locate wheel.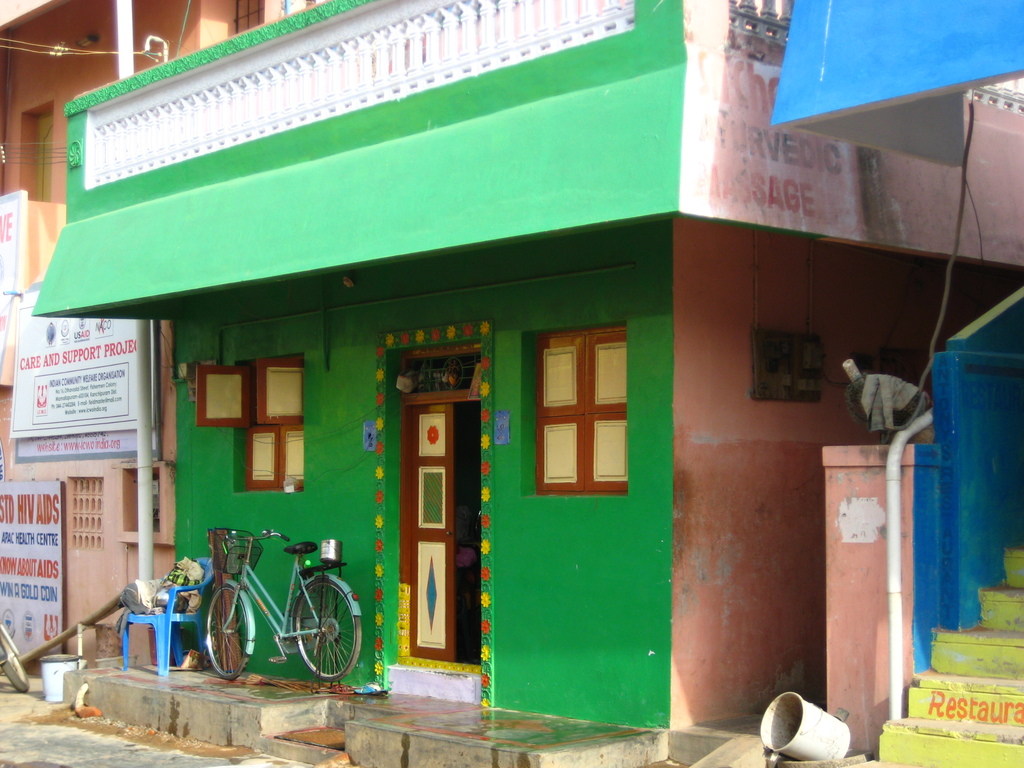
Bounding box: [202,589,253,677].
